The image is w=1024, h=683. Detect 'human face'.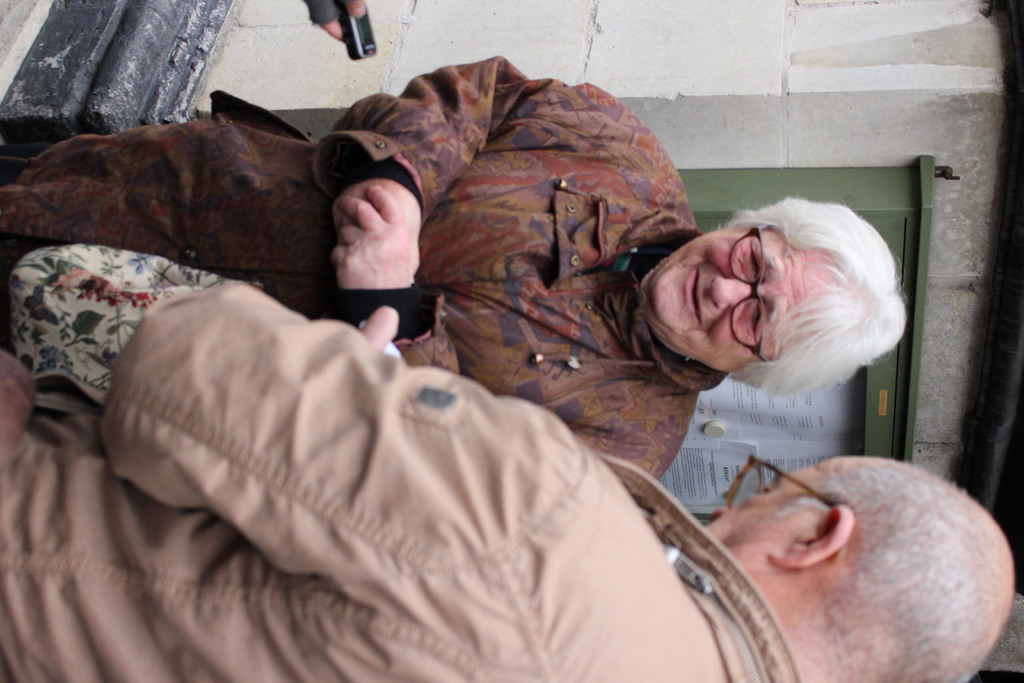
Detection: bbox(698, 457, 883, 576).
